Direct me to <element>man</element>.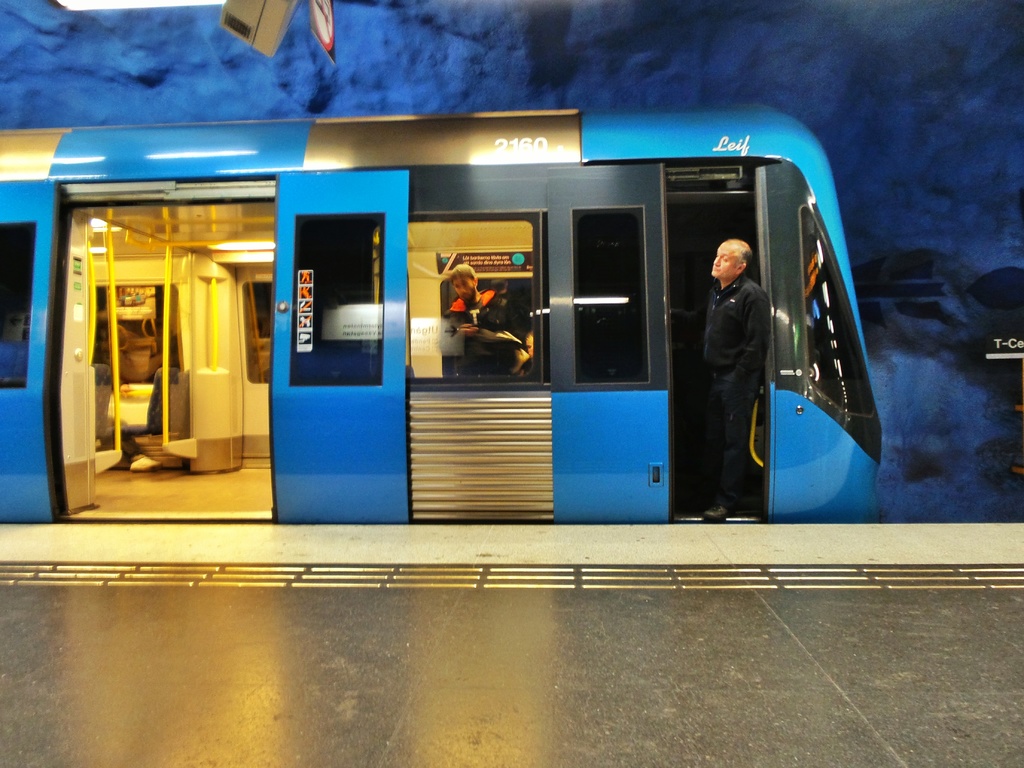
Direction: <bbox>678, 189, 801, 514</bbox>.
